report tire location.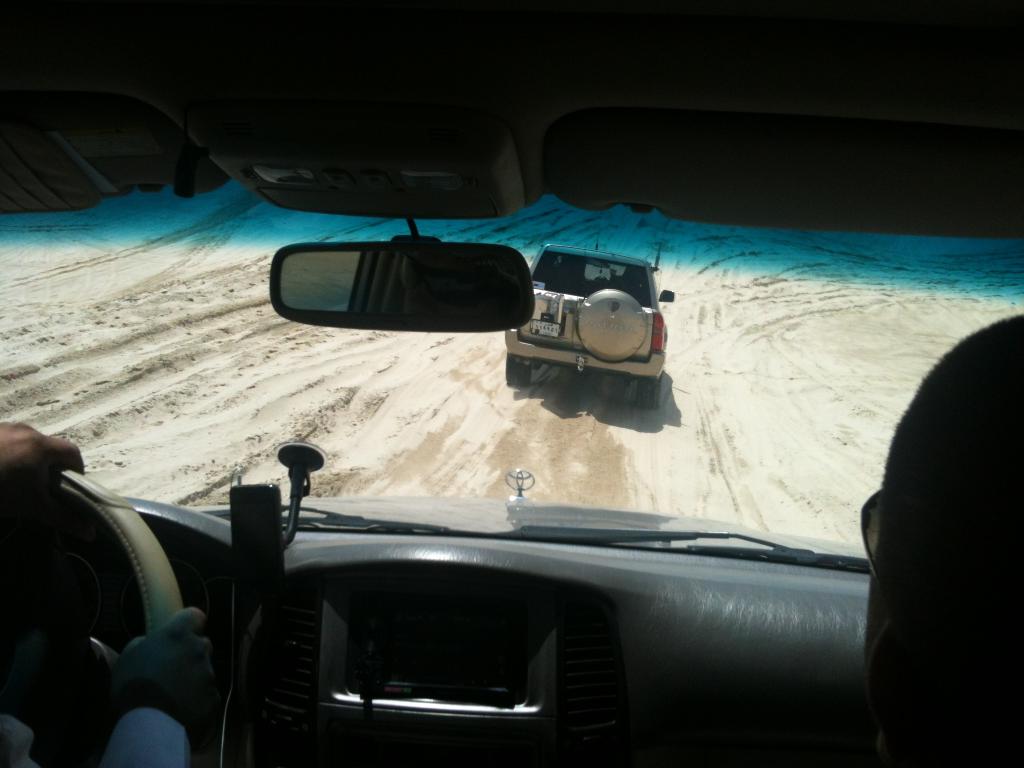
Report: 576:288:648:362.
